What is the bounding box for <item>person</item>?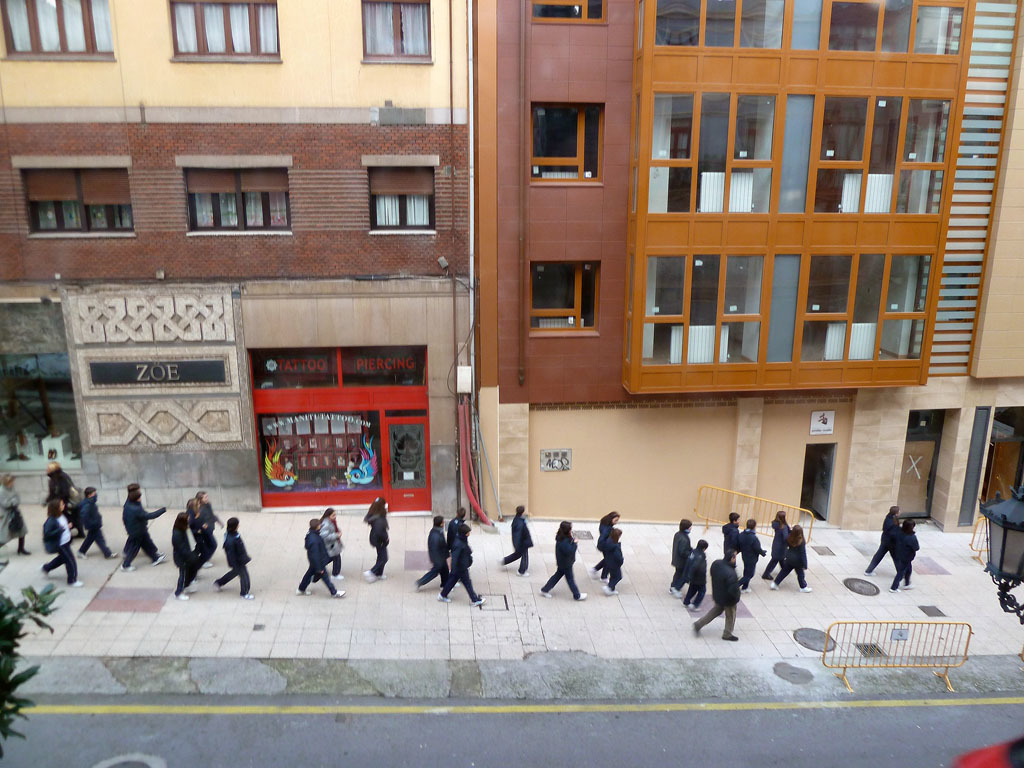
{"x1": 861, "y1": 505, "x2": 902, "y2": 572}.
